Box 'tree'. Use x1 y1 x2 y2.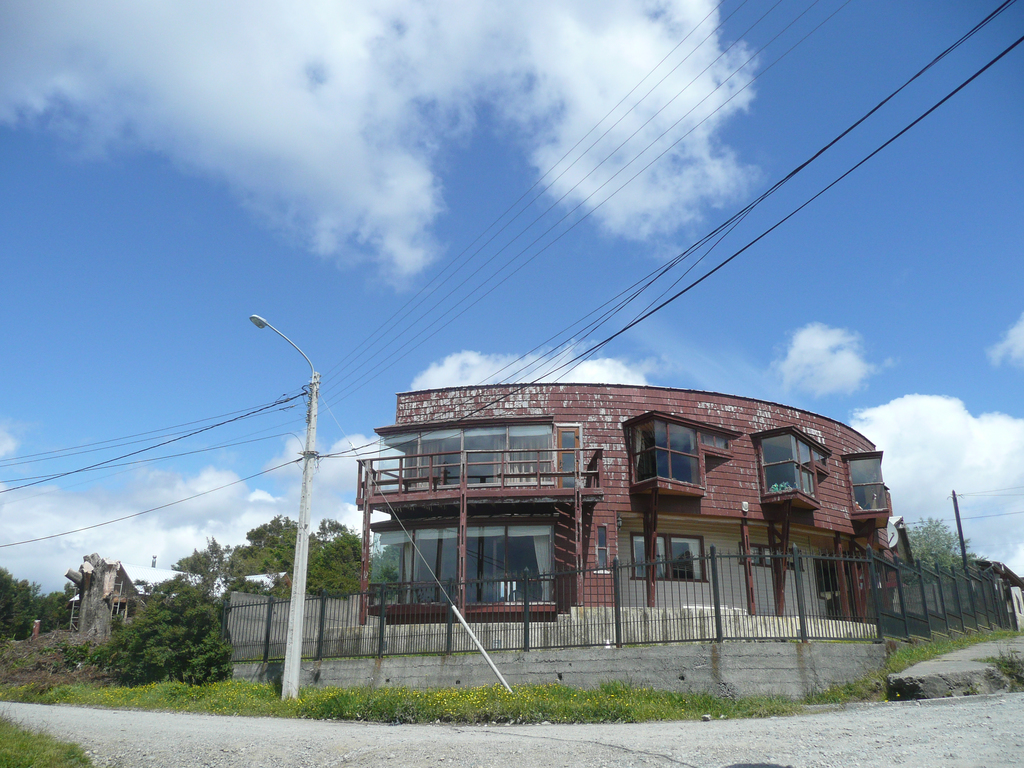
230 504 294 592.
